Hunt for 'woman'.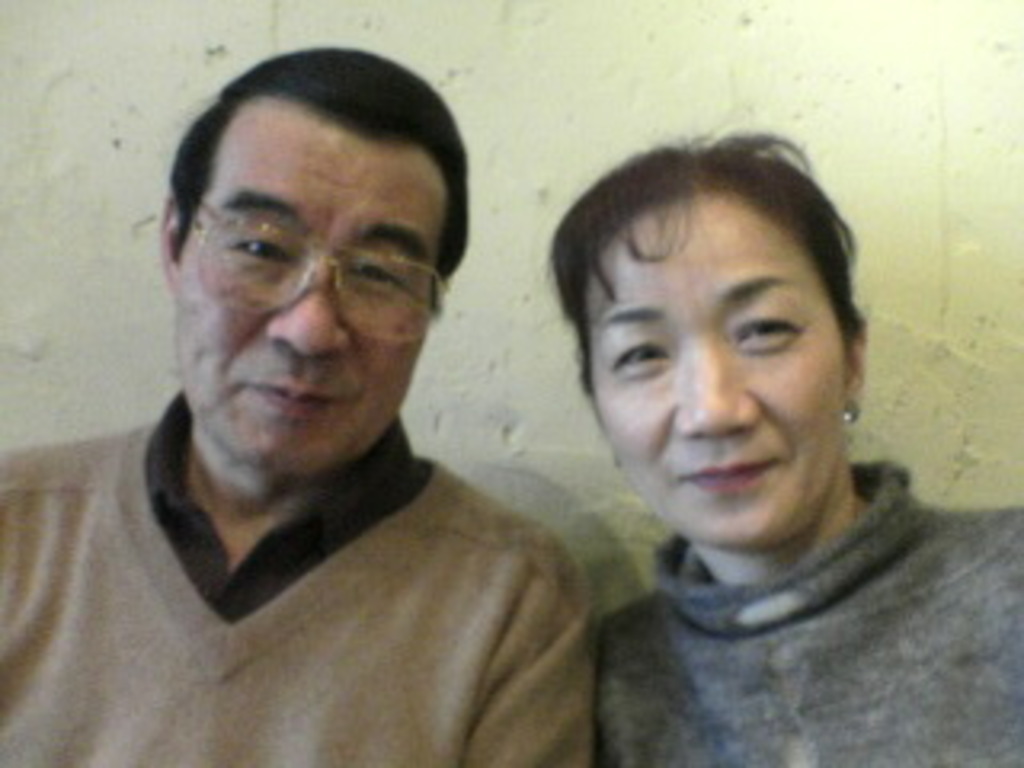
Hunted down at (left=442, top=99, right=1023, bottom=765).
